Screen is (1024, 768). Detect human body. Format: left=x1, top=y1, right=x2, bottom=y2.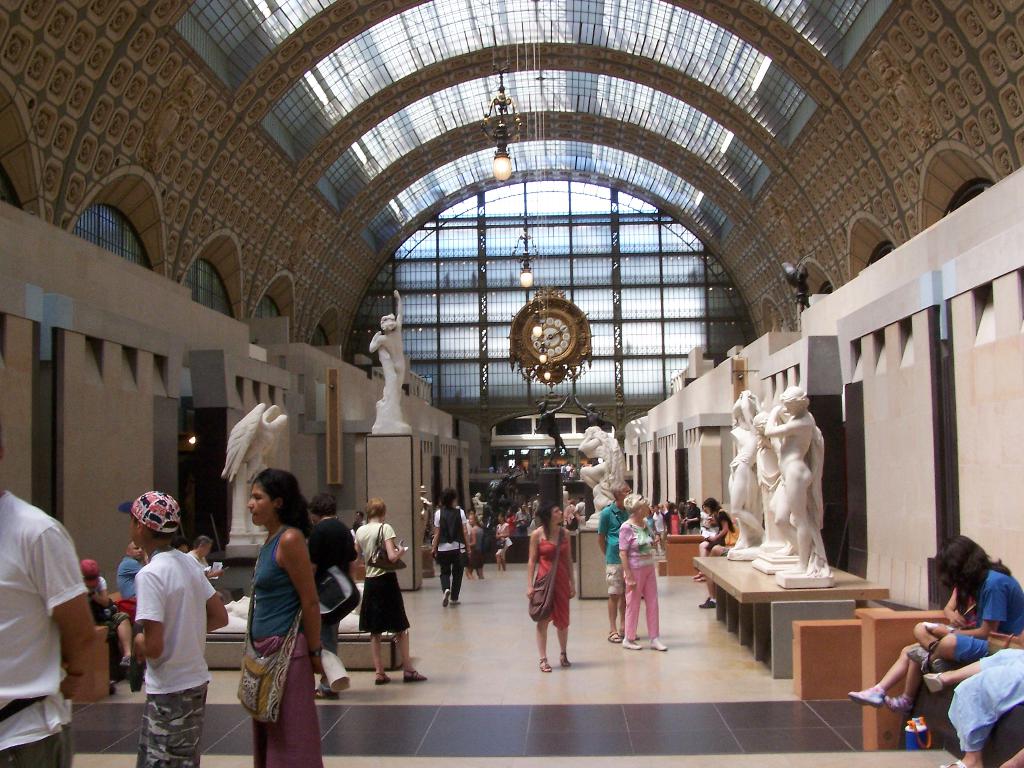
left=727, top=410, right=784, bottom=552.
